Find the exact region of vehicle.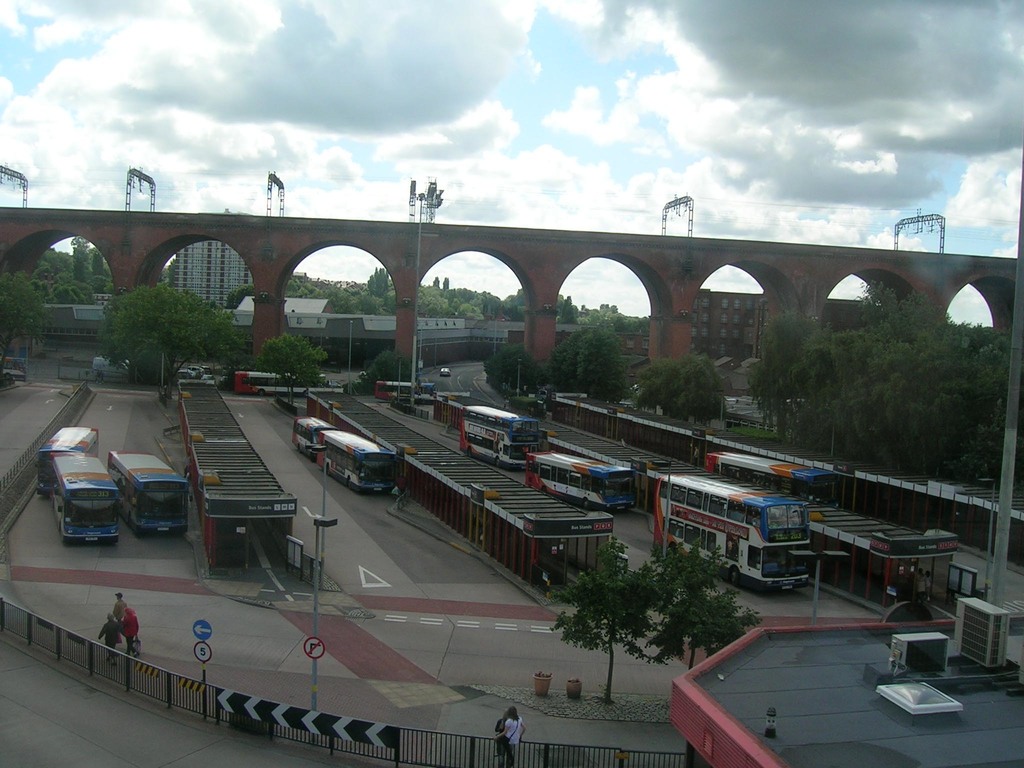
Exact region: x1=461, y1=404, x2=545, y2=470.
